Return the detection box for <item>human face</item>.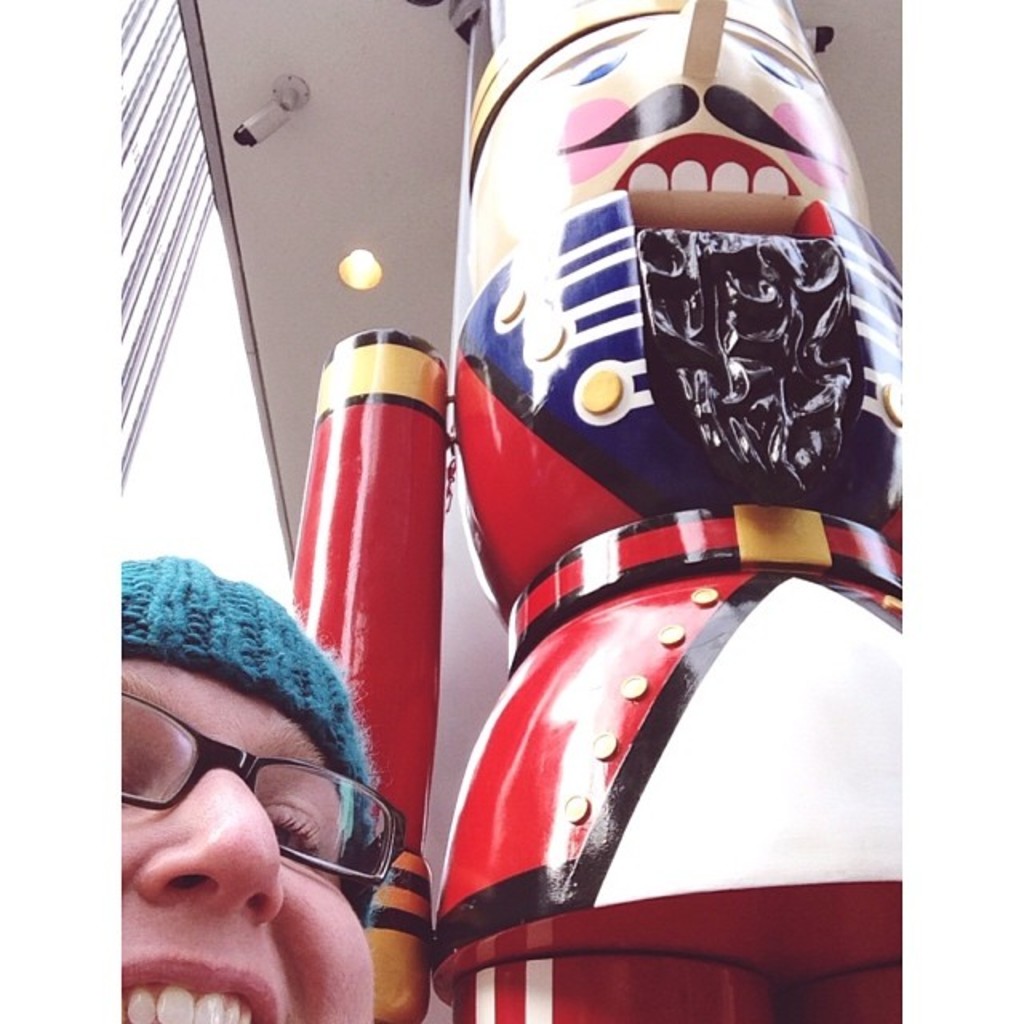
x1=122, y1=656, x2=379, y2=1022.
